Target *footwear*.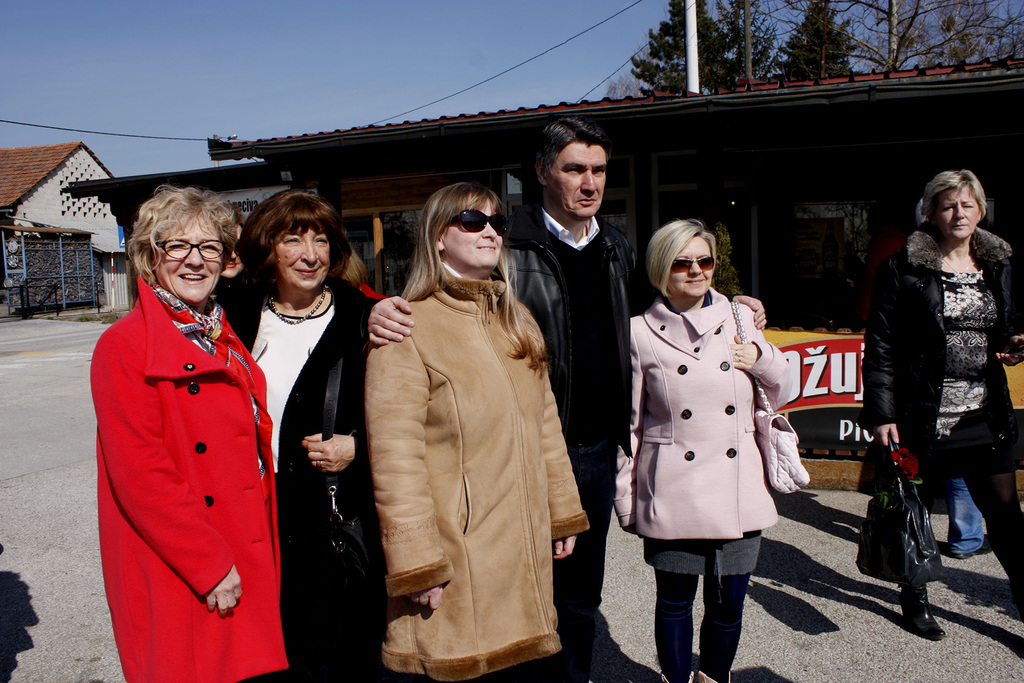
Target region: 953/527/996/557.
